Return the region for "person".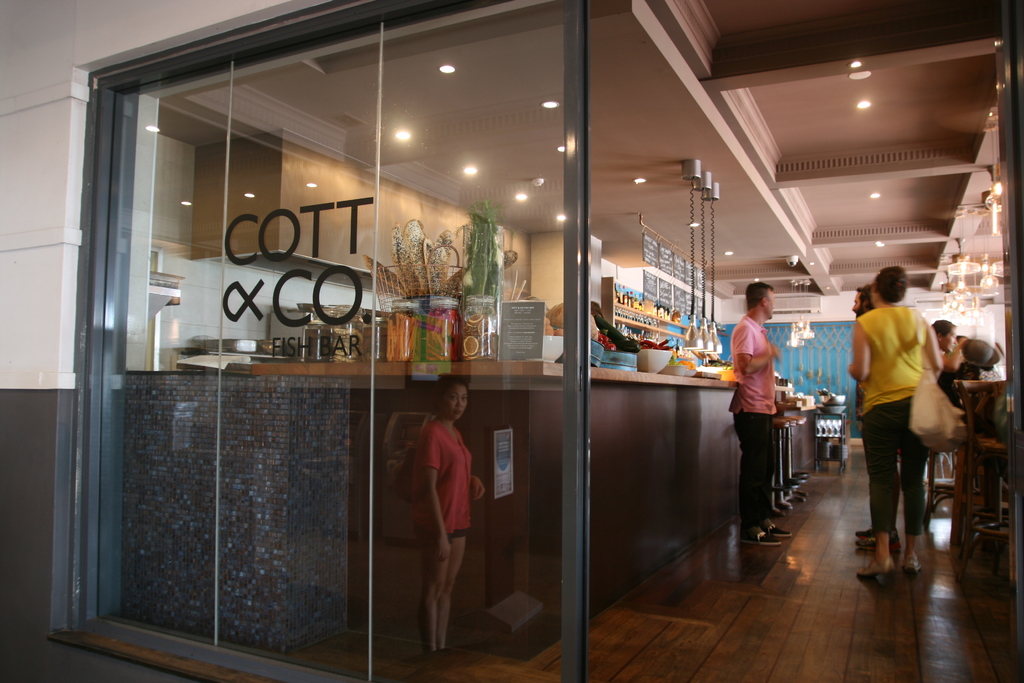
[left=408, top=373, right=488, bottom=674].
